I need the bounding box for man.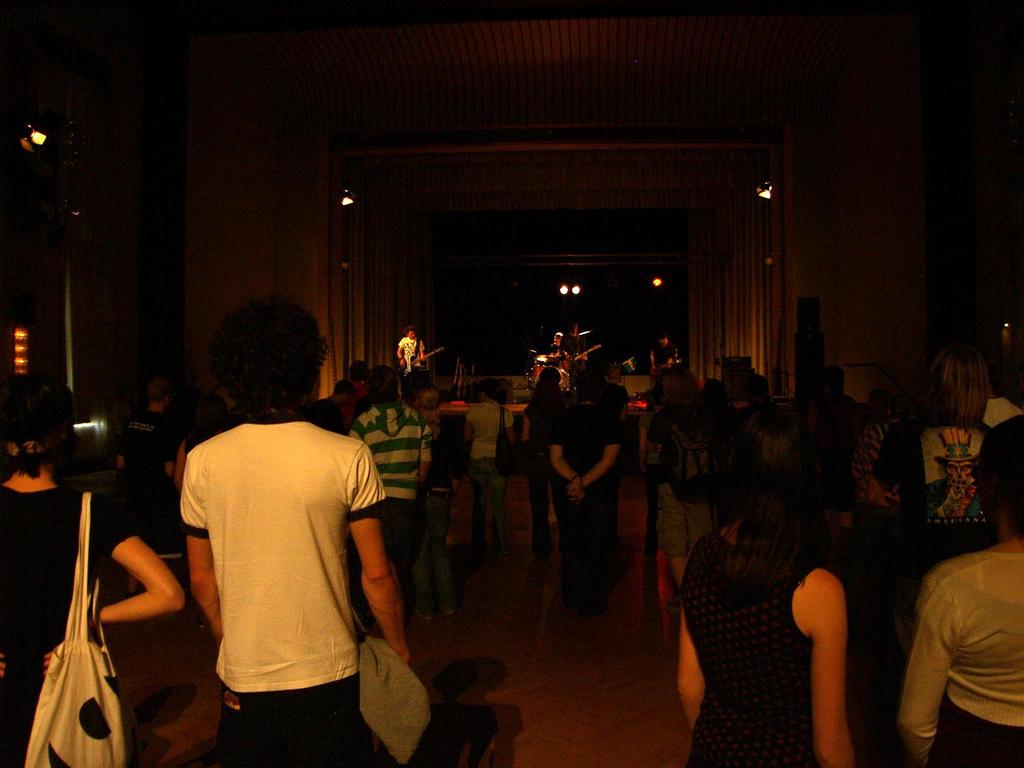
Here it is: x1=348 y1=365 x2=434 y2=598.
